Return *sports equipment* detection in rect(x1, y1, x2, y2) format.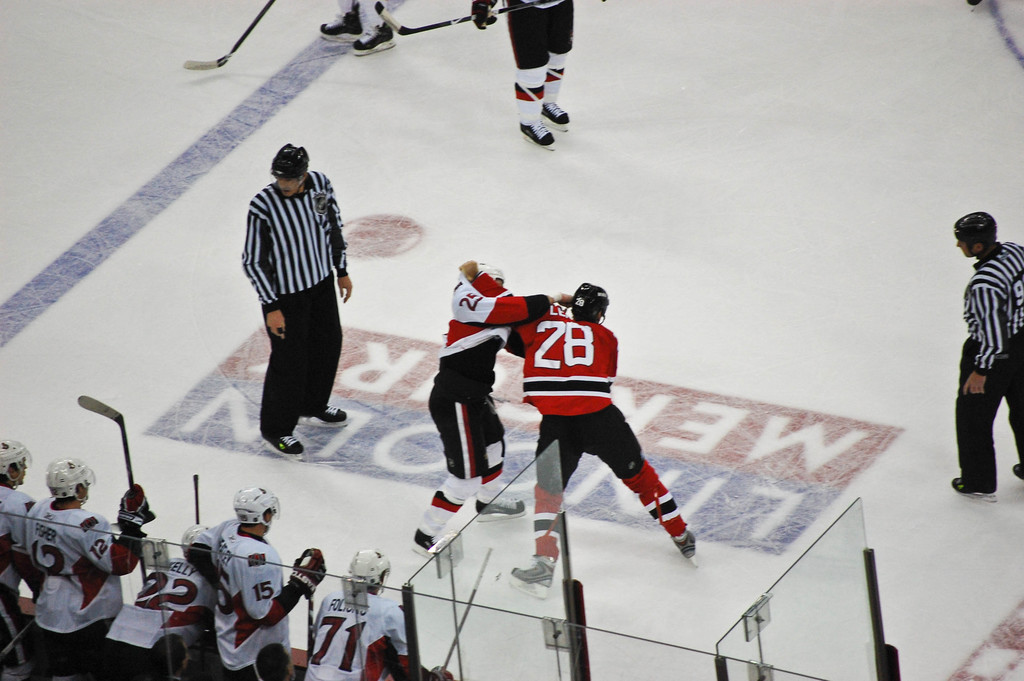
rect(509, 557, 559, 602).
